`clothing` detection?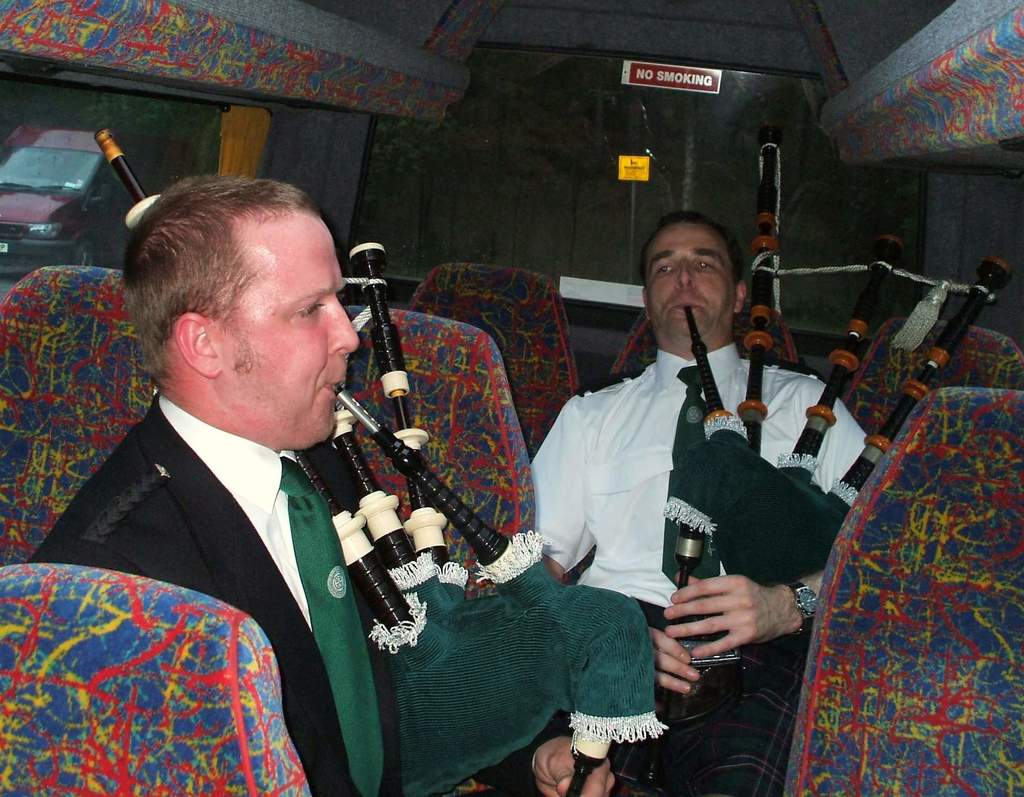
l=529, t=344, r=877, b=796
